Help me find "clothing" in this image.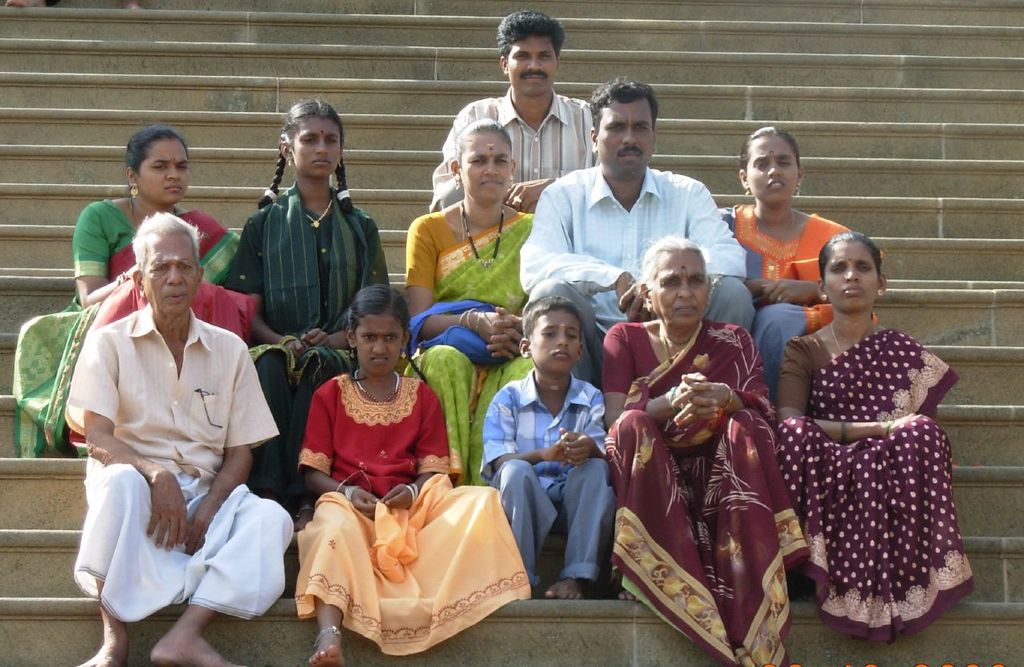
Found it: Rect(724, 200, 885, 400).
